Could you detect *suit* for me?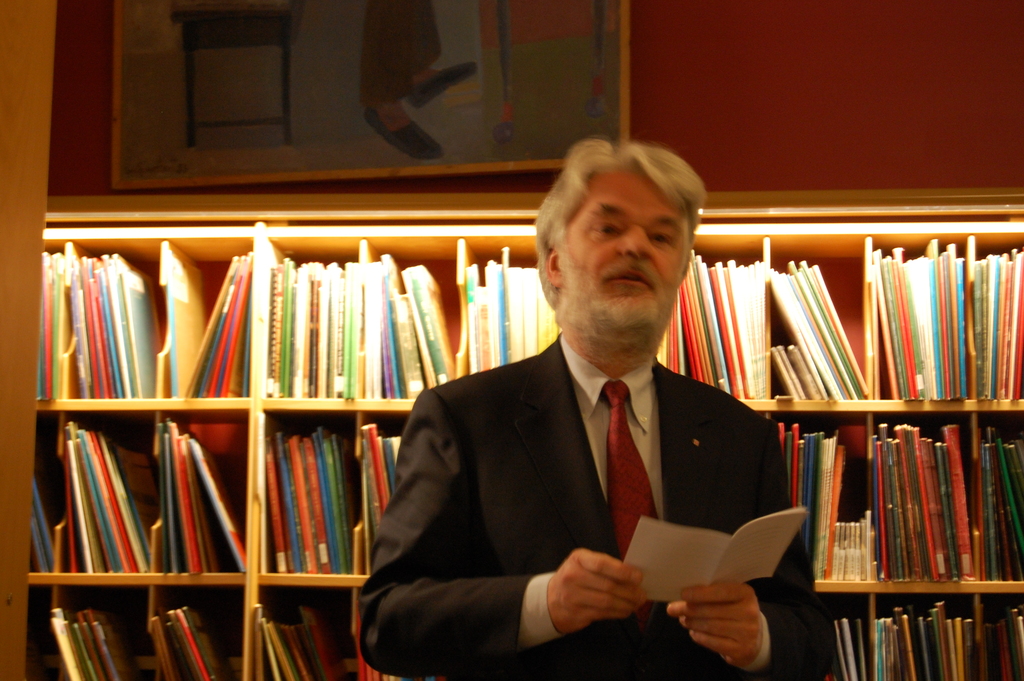
Detection result: select_region(400, 254, 787, 668).
